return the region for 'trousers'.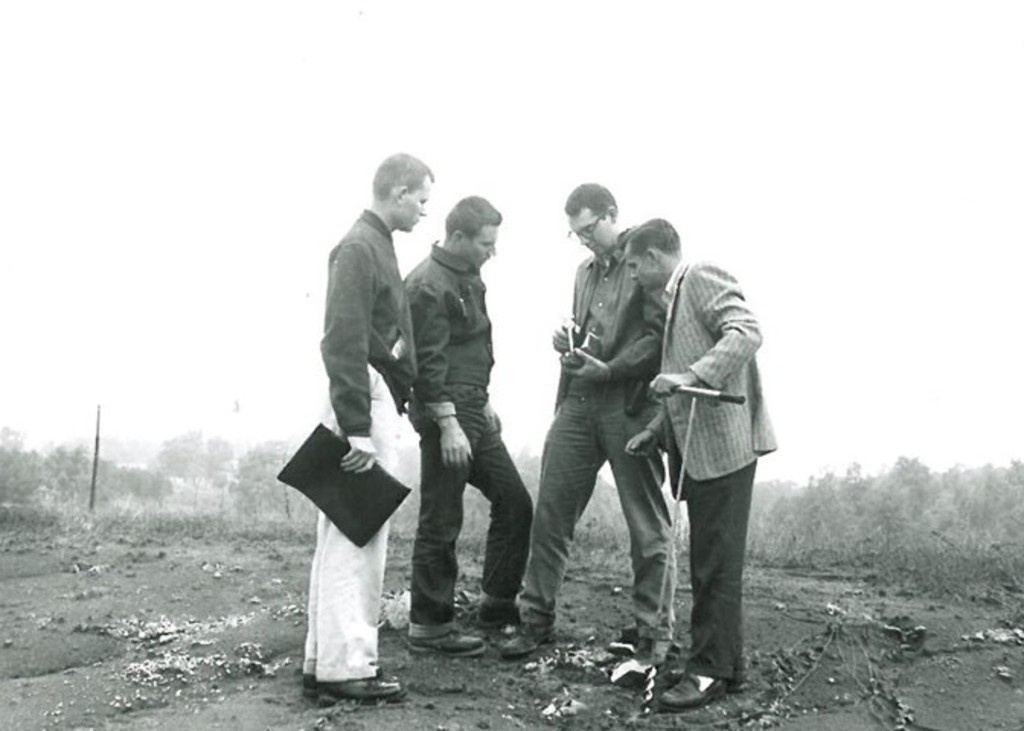
box=[521, 385, 683, 630].
